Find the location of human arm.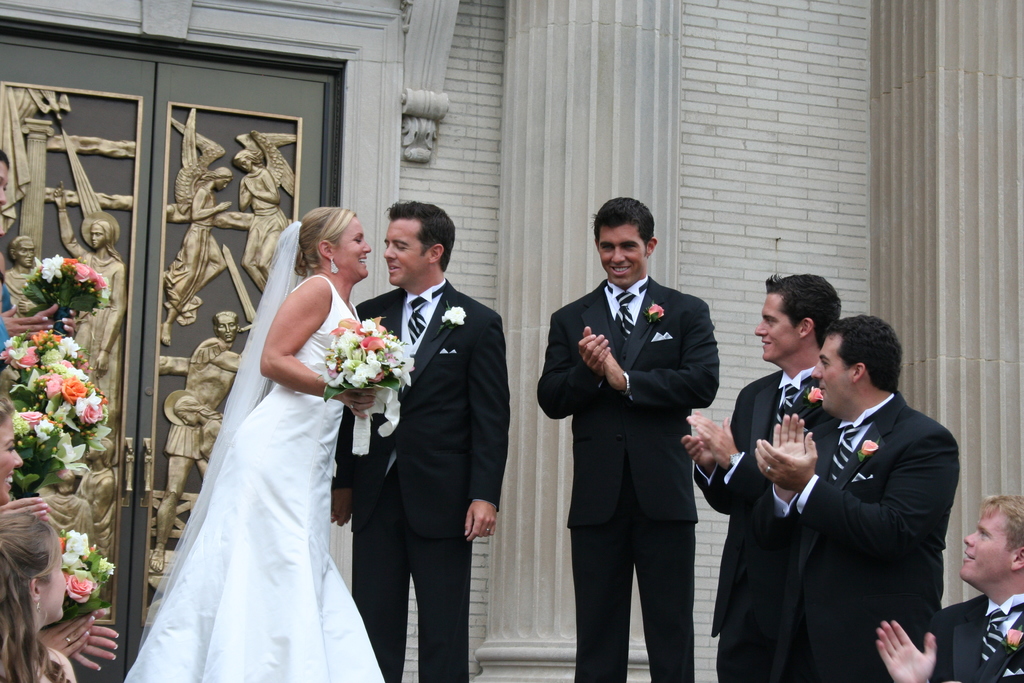
Location: pyautogui.locateOnScreen(875, 619, 937, 682).
